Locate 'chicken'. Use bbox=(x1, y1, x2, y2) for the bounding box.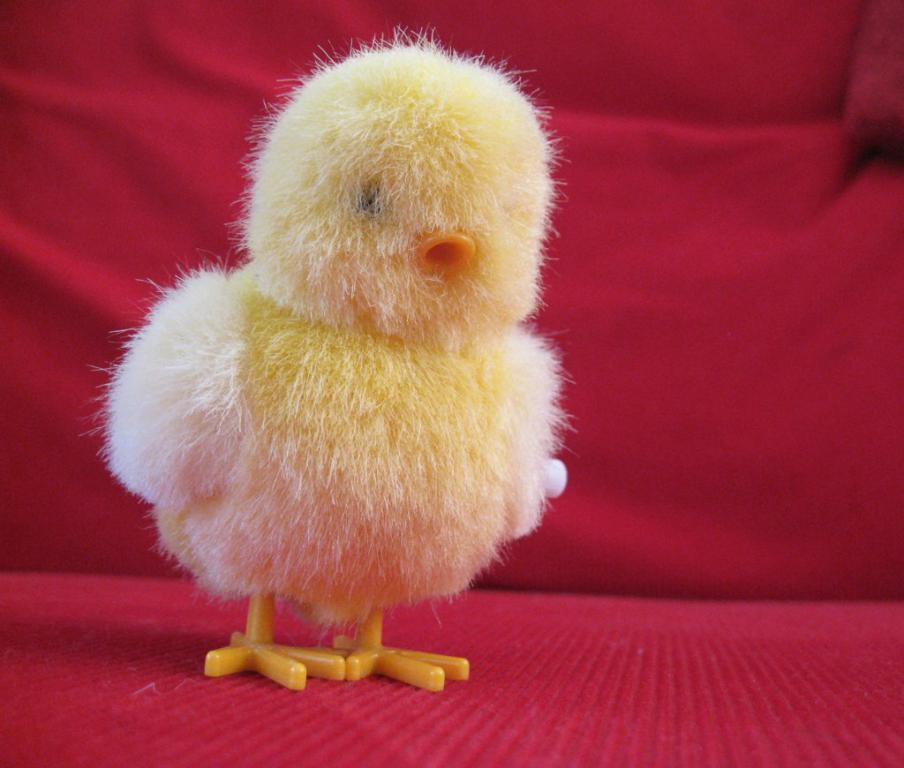
bbox=(95, 25, 567, 687).
